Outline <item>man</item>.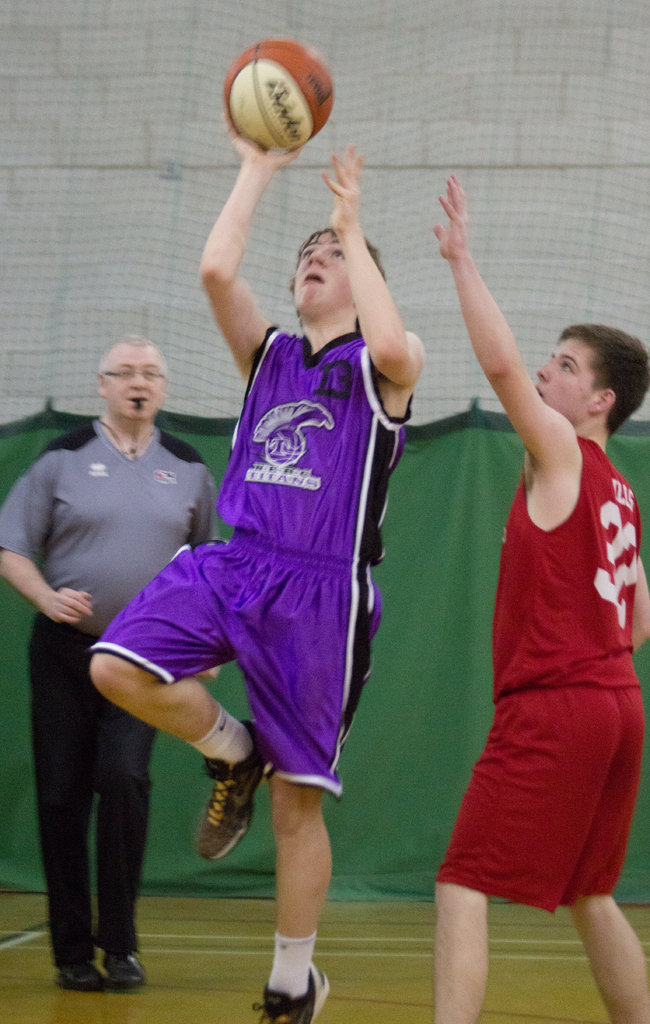
Outline: 15:299:226:989.
